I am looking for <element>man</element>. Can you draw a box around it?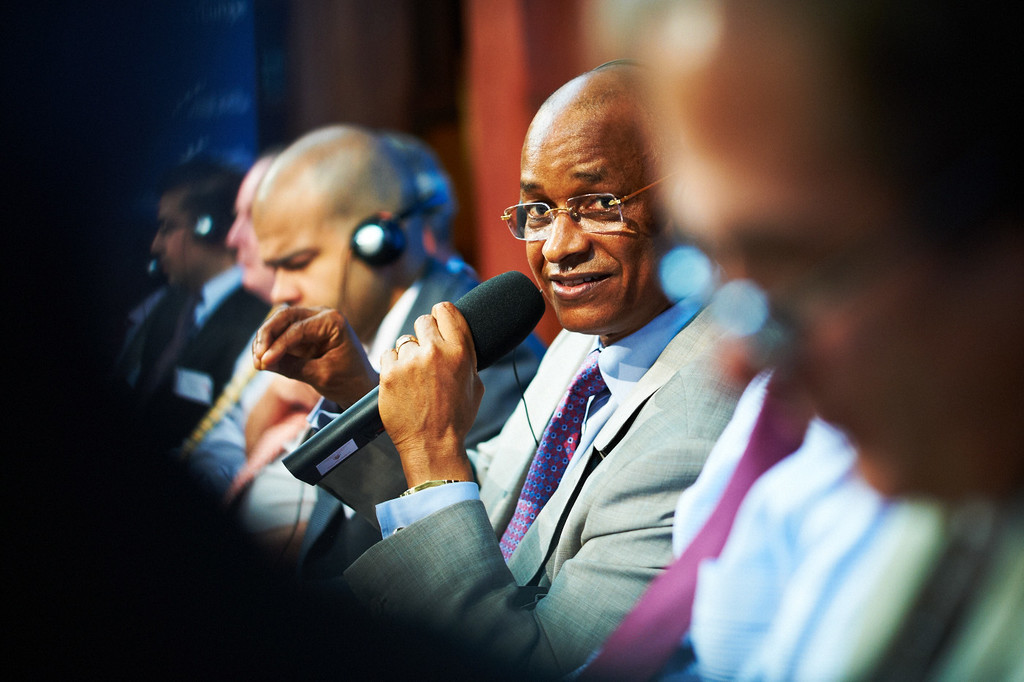
Sure, the bounding box is 180 153 293 503.
